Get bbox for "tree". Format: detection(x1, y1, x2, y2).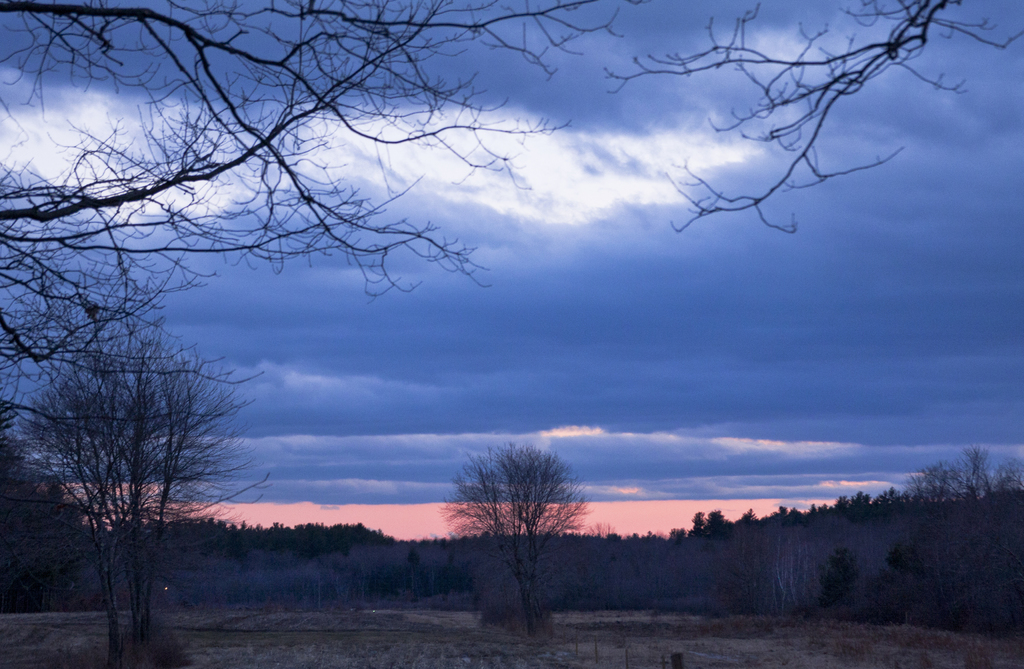
detection(449, 442, 590, 637).
